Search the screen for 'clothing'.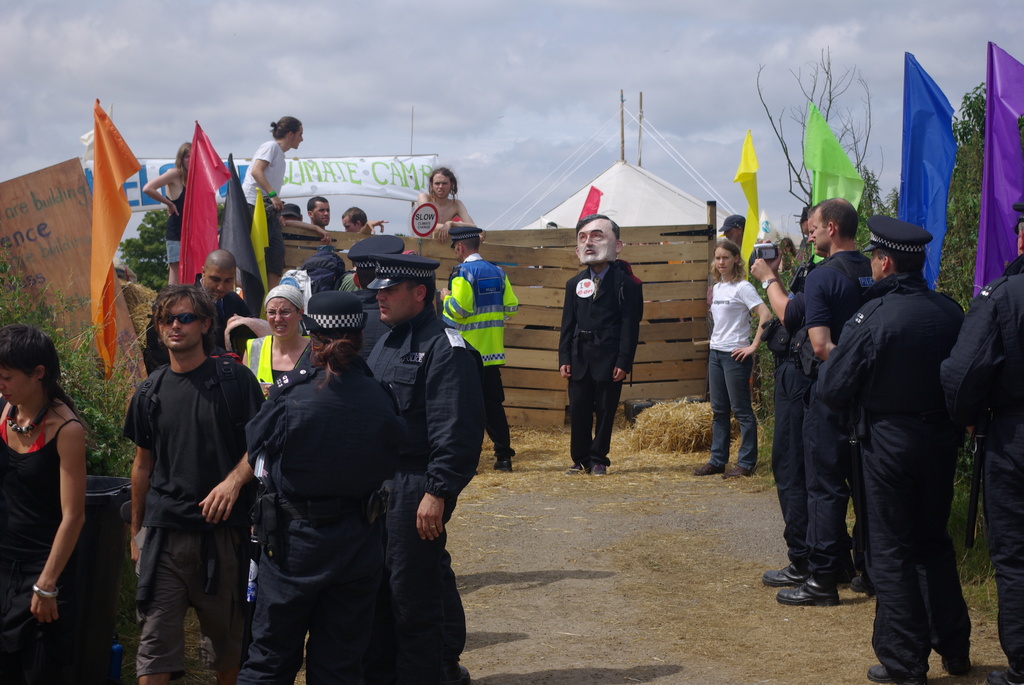
Found at Rect(364, 299, 486, 677).
